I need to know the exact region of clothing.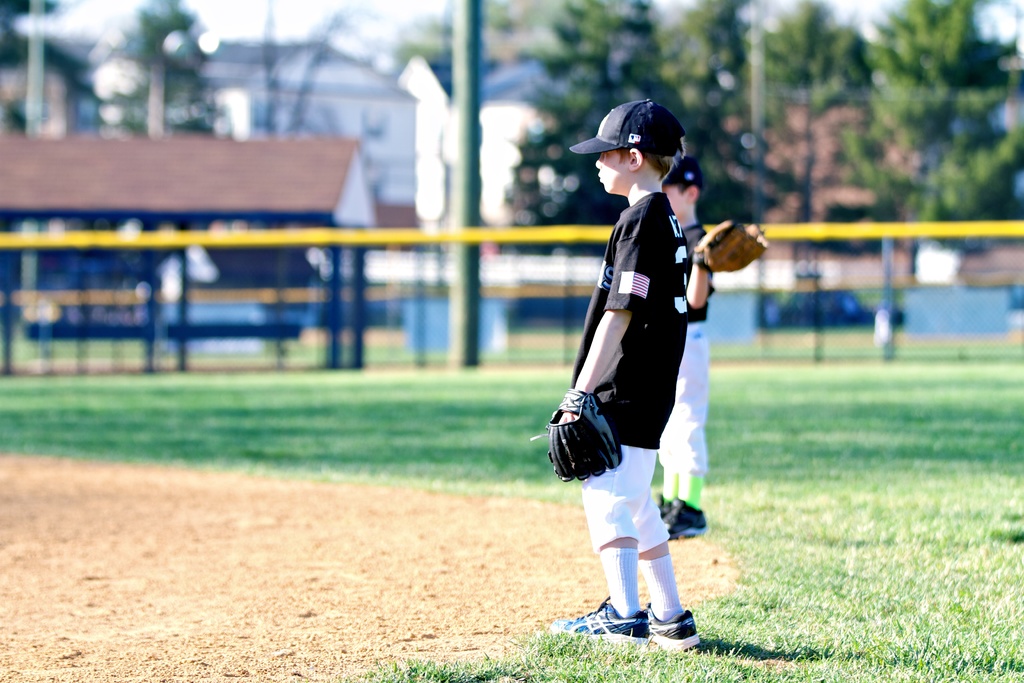
Region: crop(661, 225, 716, 470).
